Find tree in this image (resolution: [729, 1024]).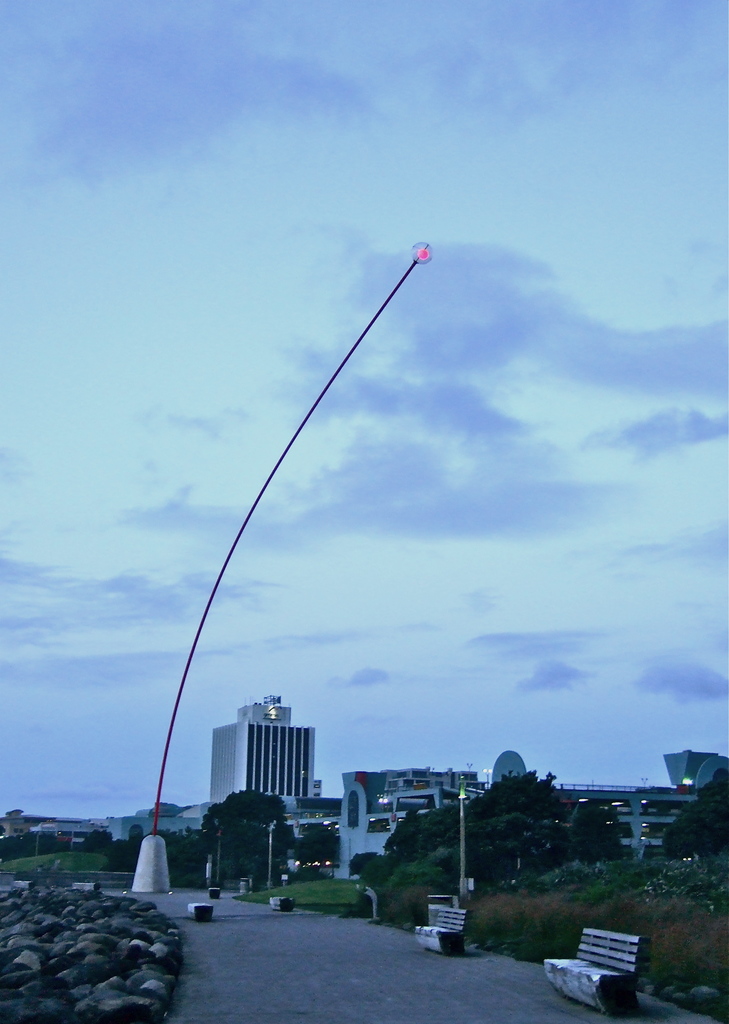
{"x1": 669, "y1": 774, "x2": 728, "y2": 862}.
